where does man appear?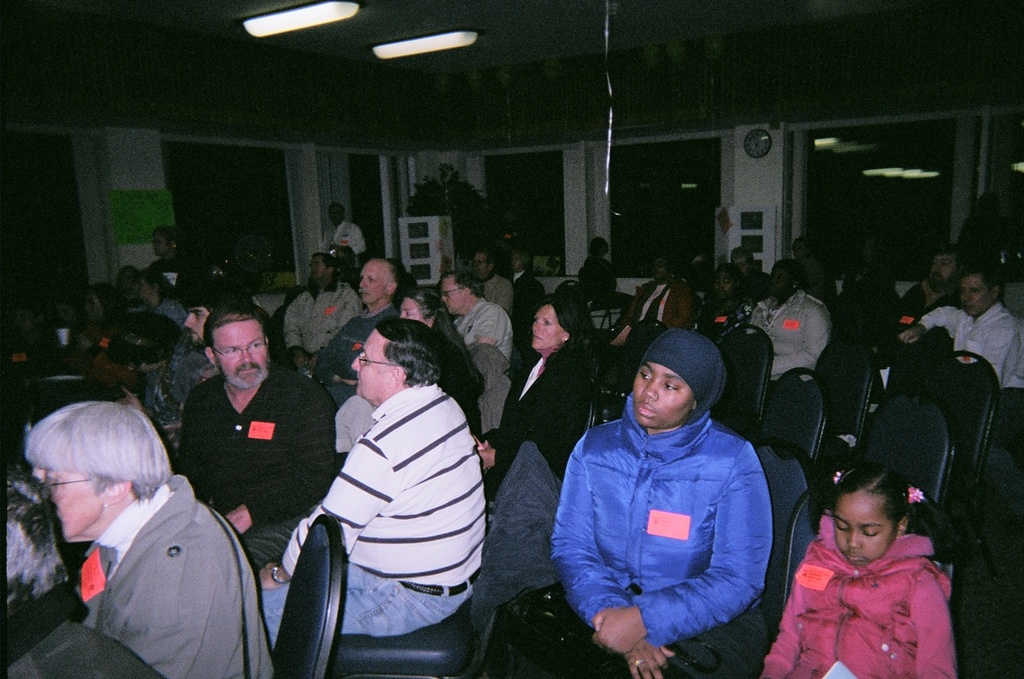
Appears at (x1=308, y1=258, x2=402, y2=409).
